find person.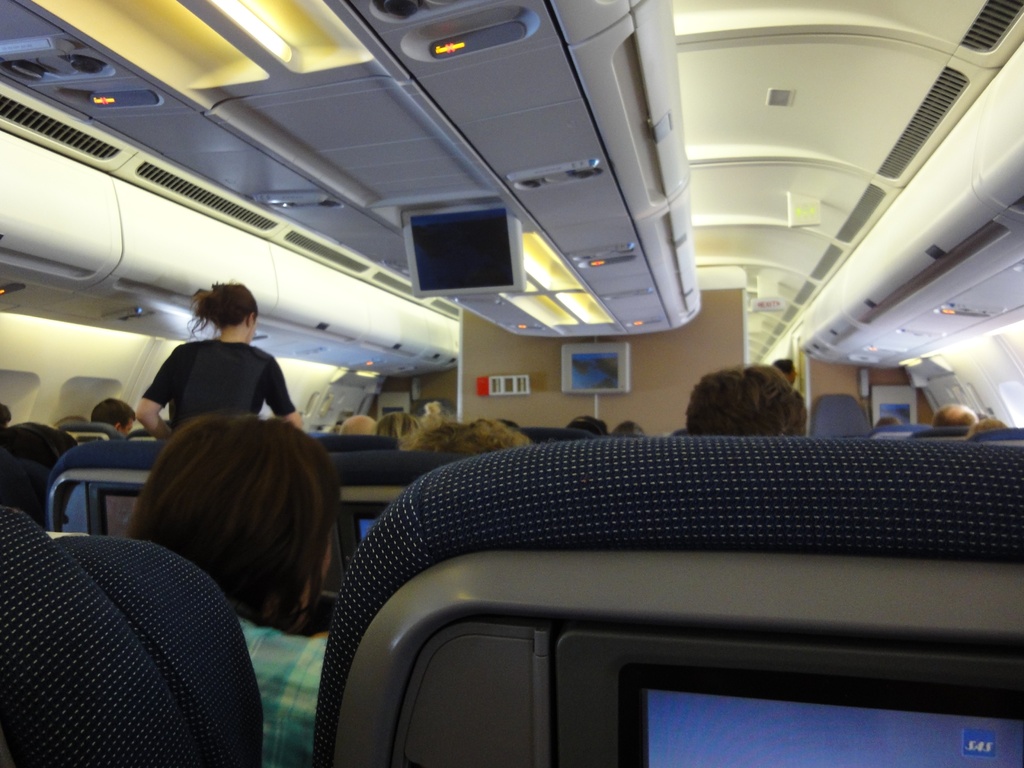
x1=766 y1=356 x2=810 y2=405.
